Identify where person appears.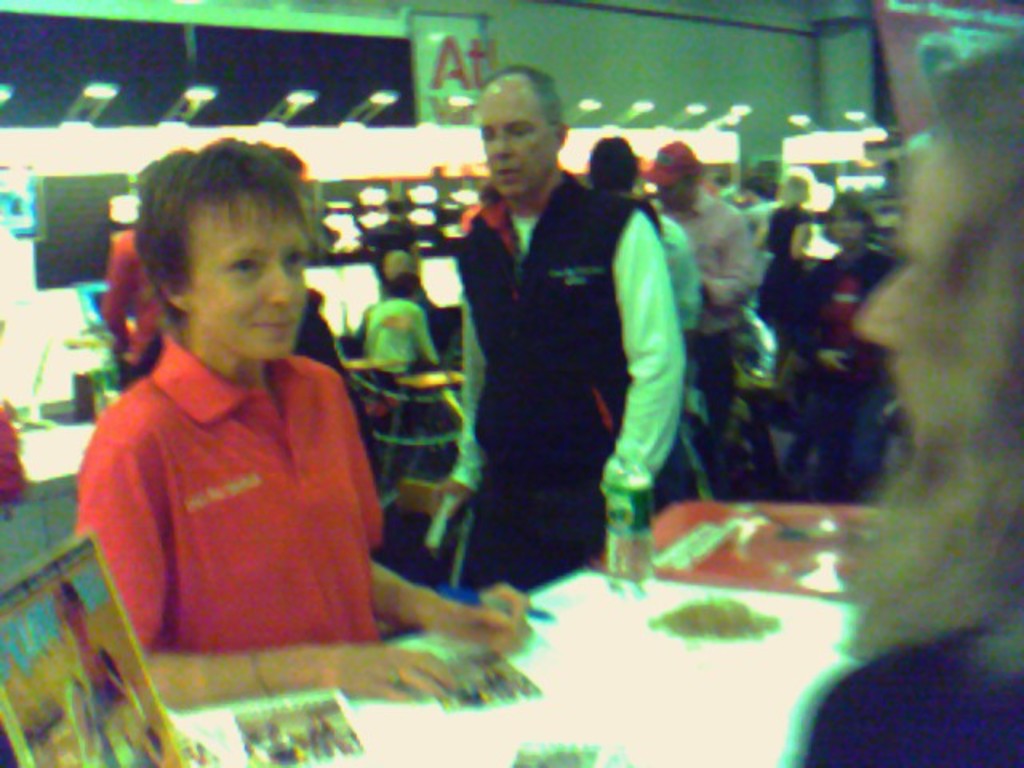
Appears at 354/245/438/414.
